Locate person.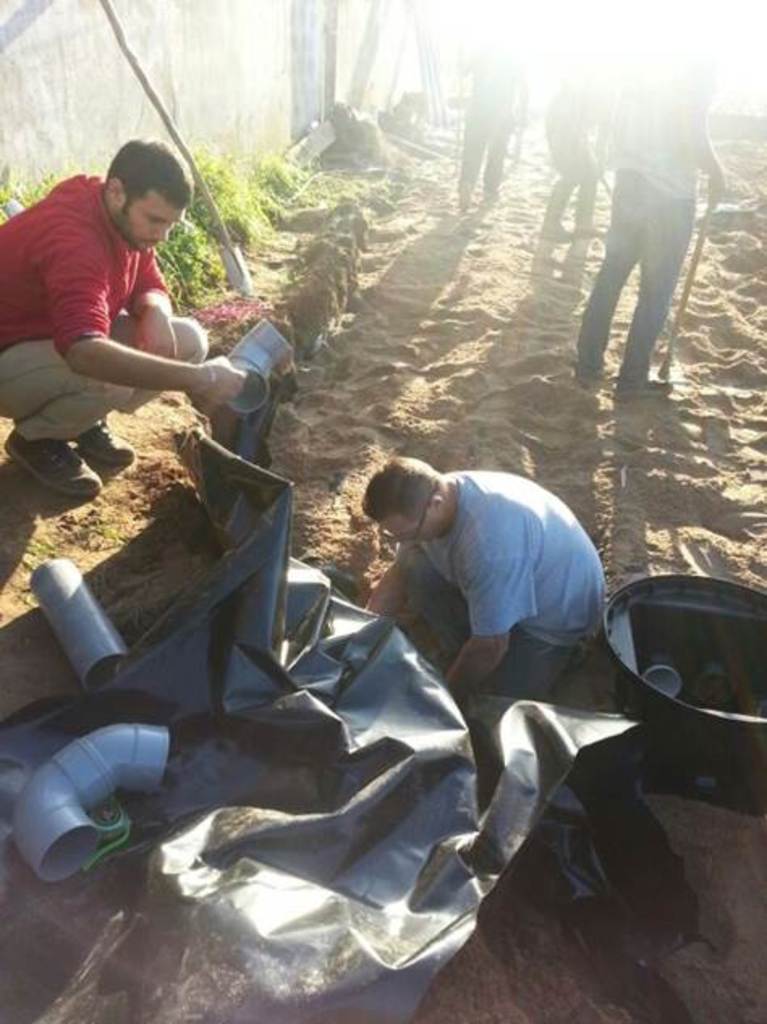
Bounding box: bbox=[456, 31, 528, 204].
